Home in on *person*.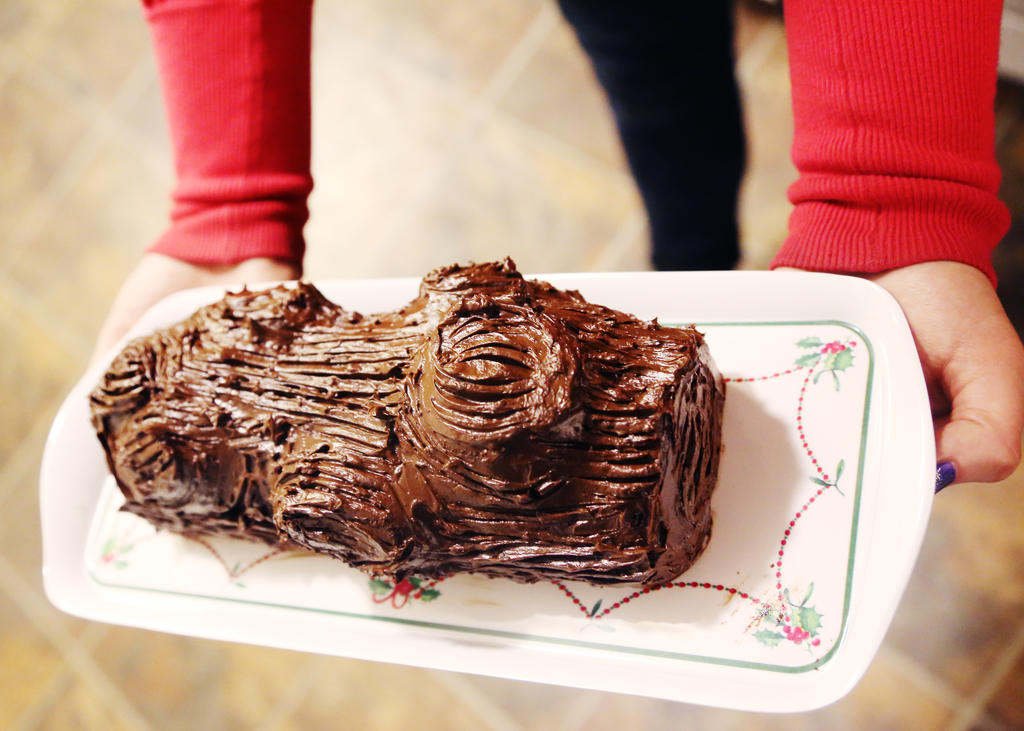
Homed in at x1=84 y1=0 x2=1023 y2=498.
